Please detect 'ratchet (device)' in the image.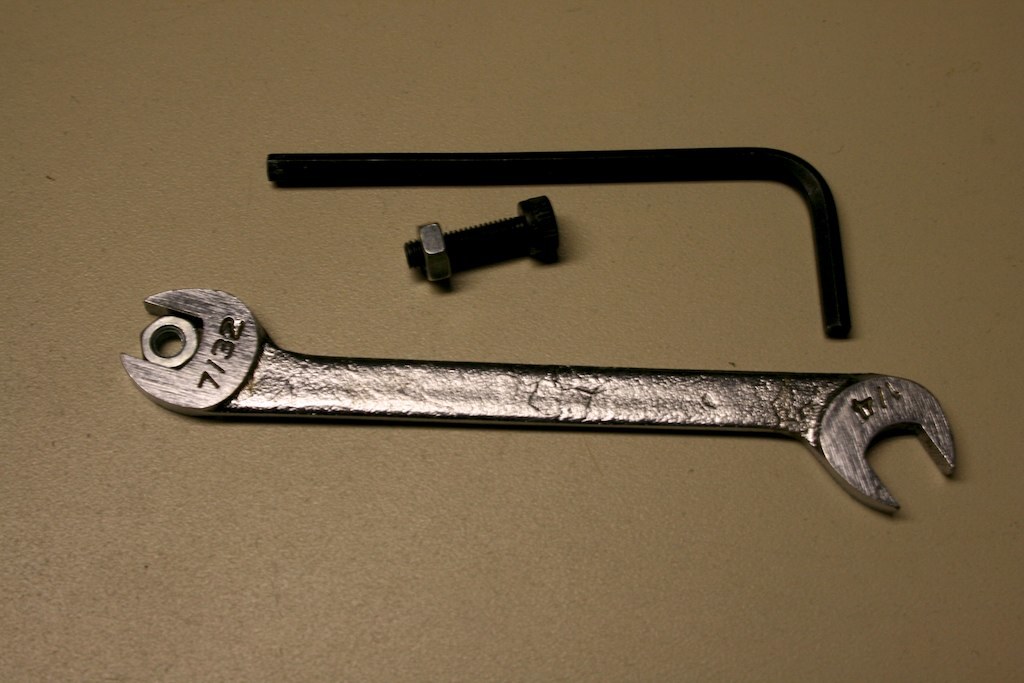
[401,195,568,288].
